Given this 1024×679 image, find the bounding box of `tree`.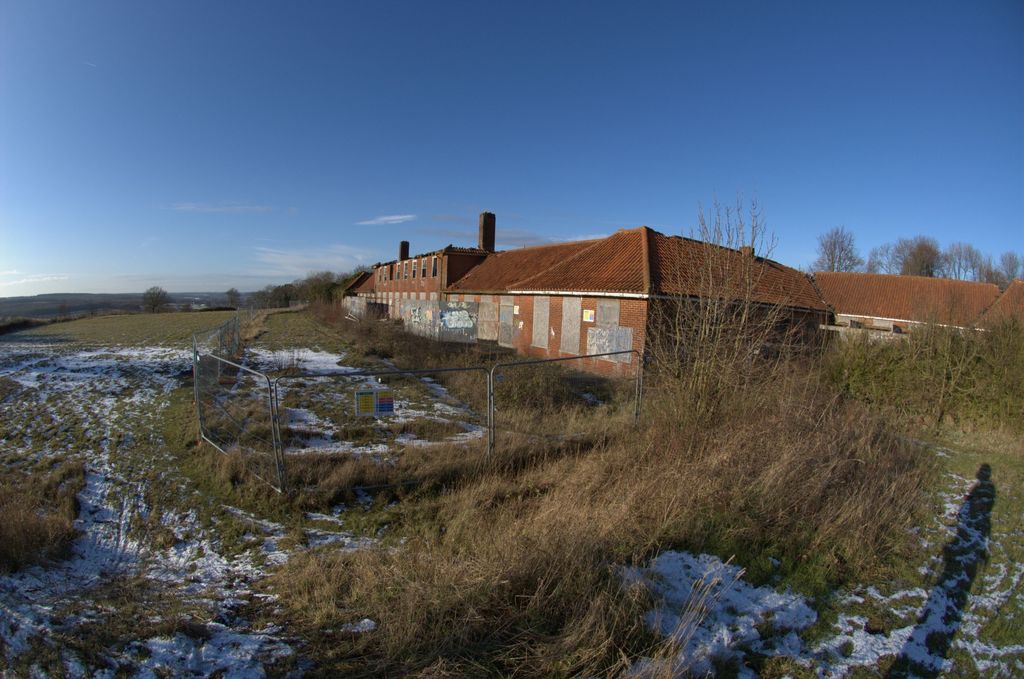
229 285 241 306.
